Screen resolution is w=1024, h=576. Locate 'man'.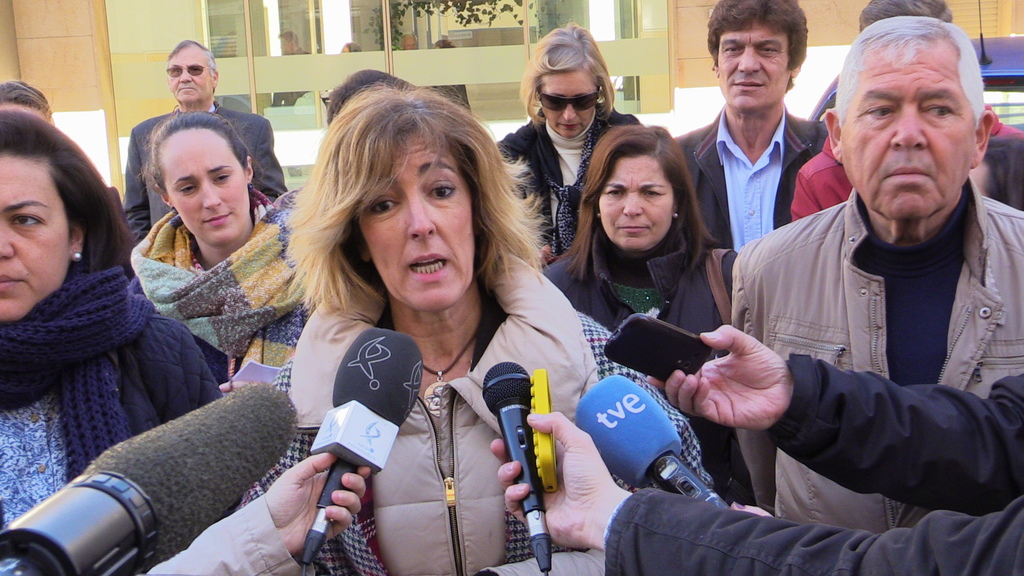
{"left": 794, "top": 0, "right": 1023, "bottom": 218}.
